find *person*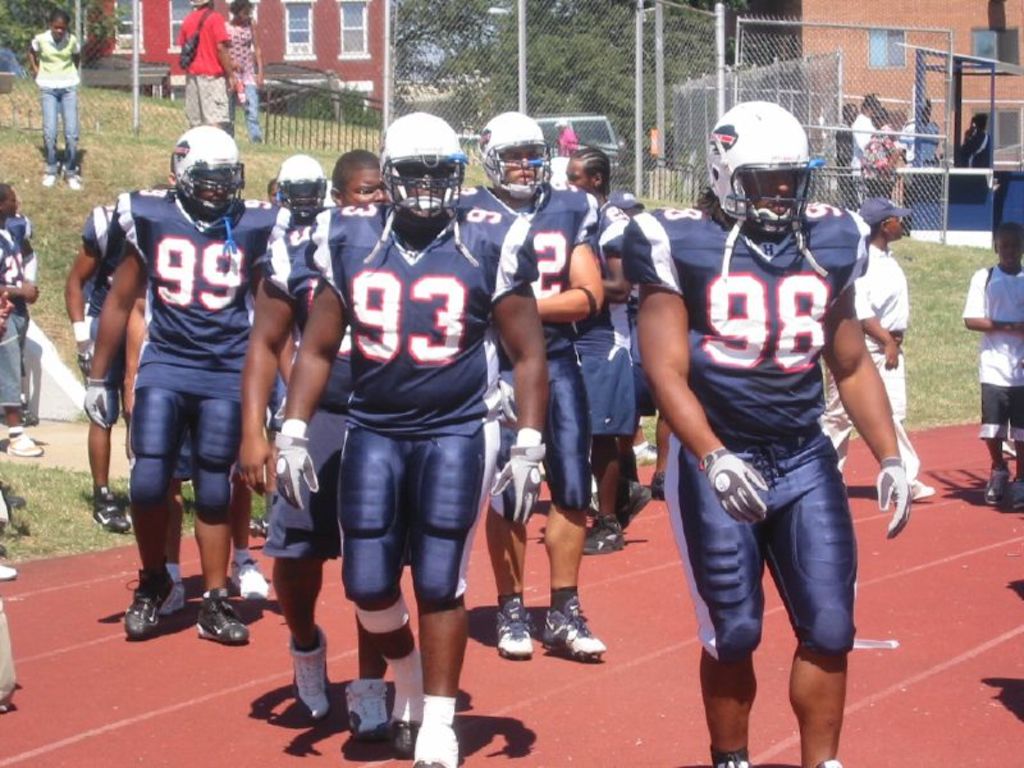
956/219/1023/512
